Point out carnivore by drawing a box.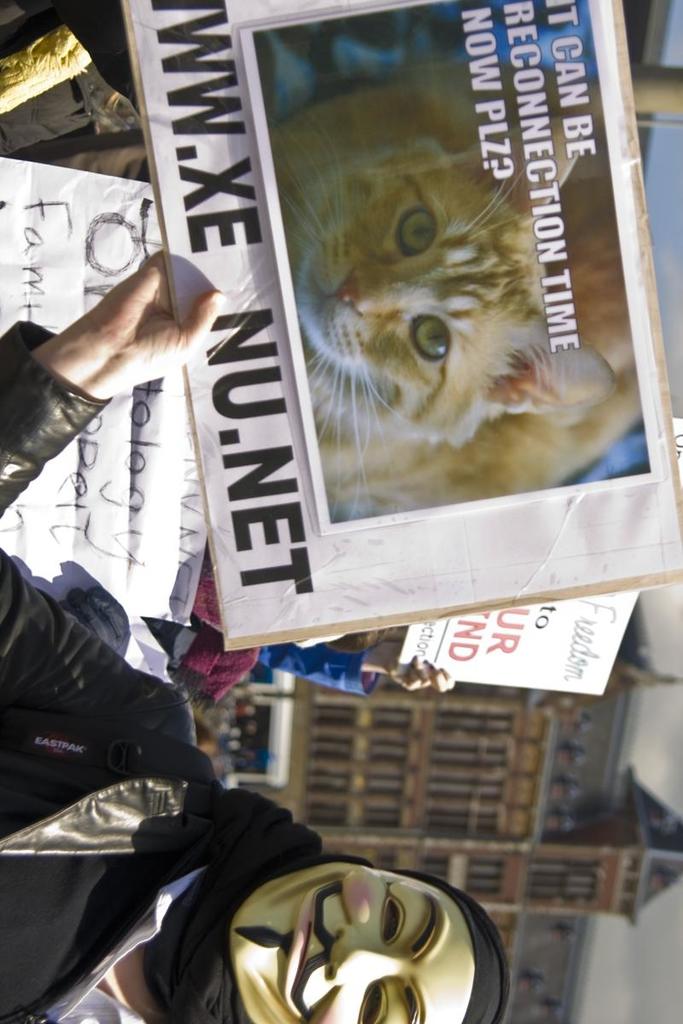
(260, 135, 624, 486).
